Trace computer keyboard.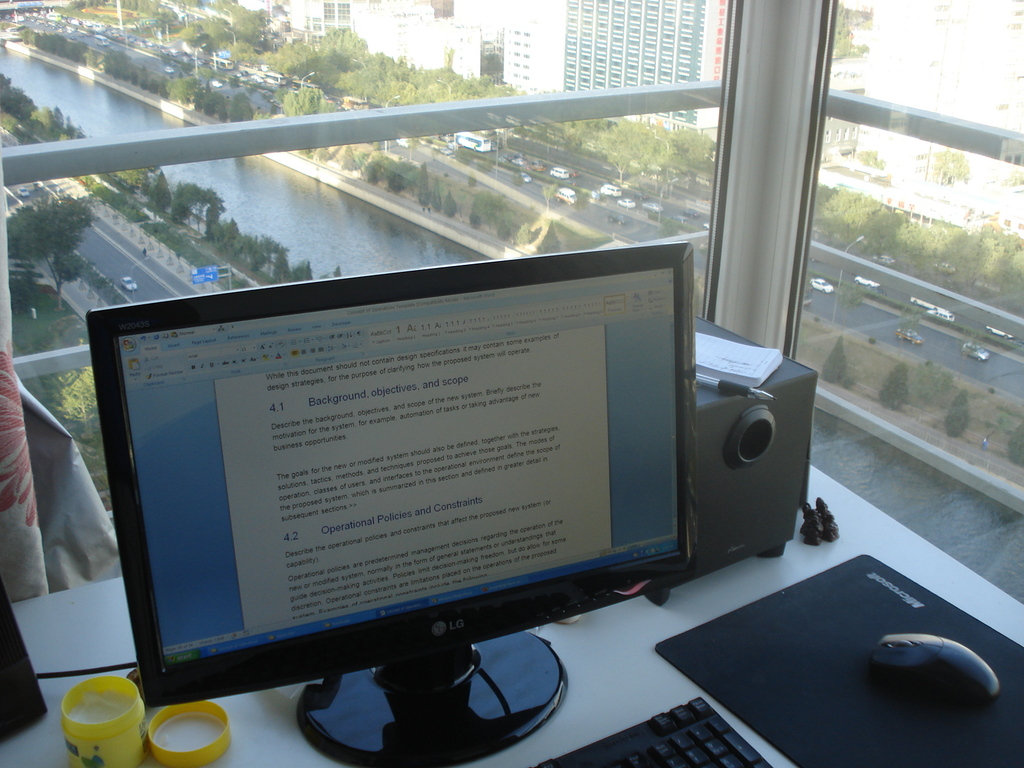
Traced to x1=532, y1=693, x2=772, y2=766.
